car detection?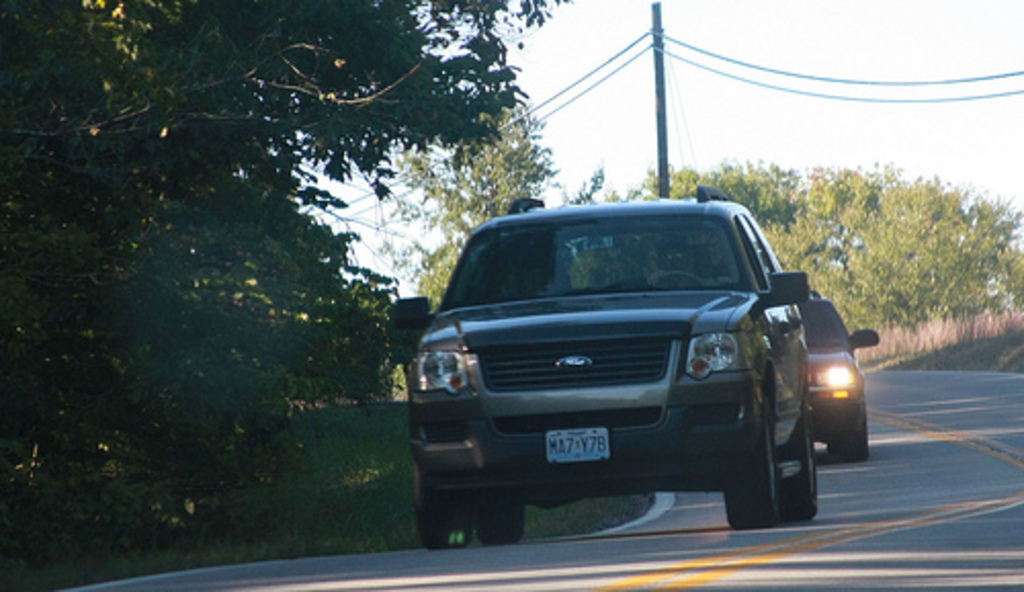
select_region(805, 295, 887, 461)
